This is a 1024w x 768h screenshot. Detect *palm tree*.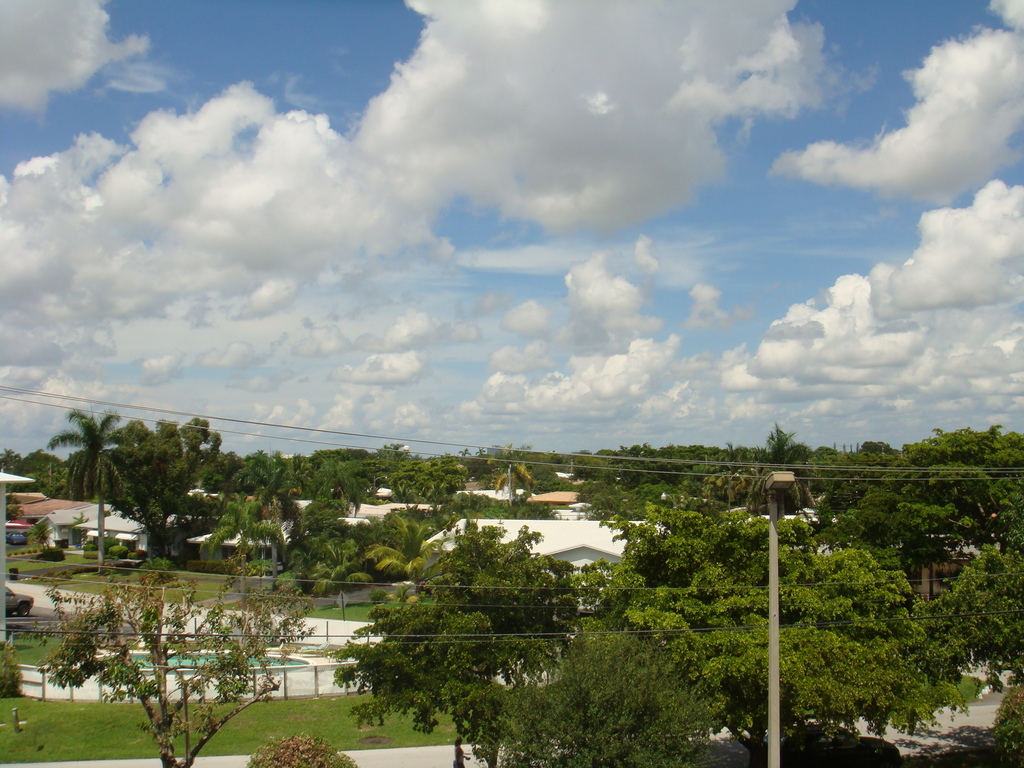
520:564:598:616.
